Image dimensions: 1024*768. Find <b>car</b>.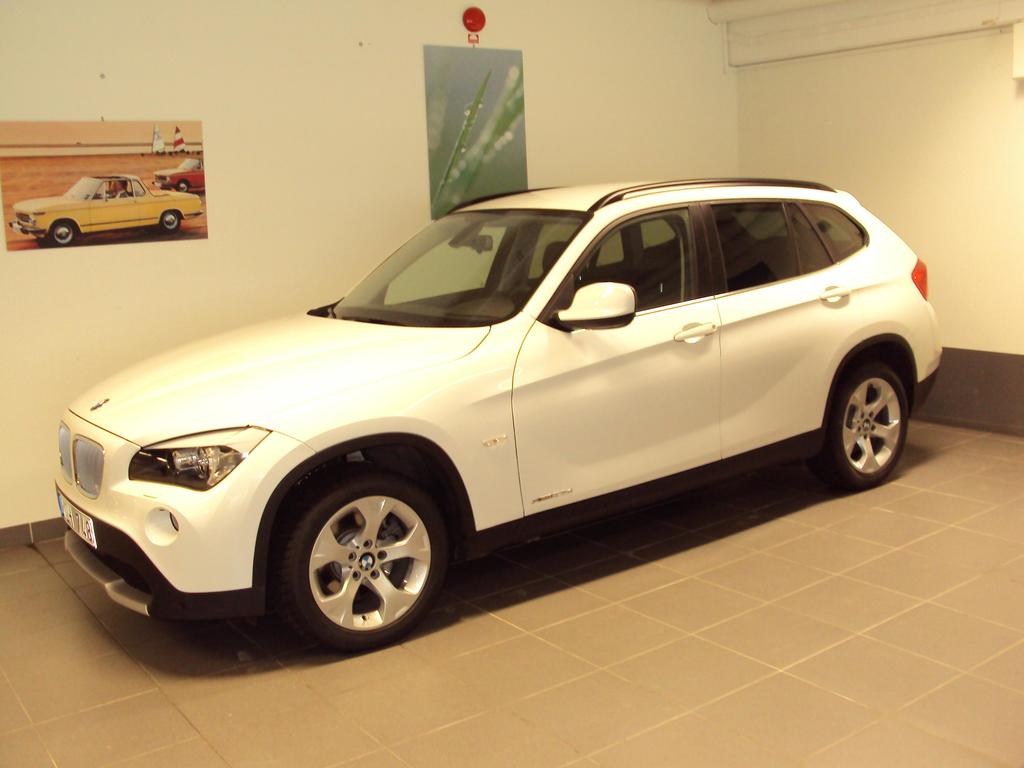
box=[153, 158, 203, 192].
